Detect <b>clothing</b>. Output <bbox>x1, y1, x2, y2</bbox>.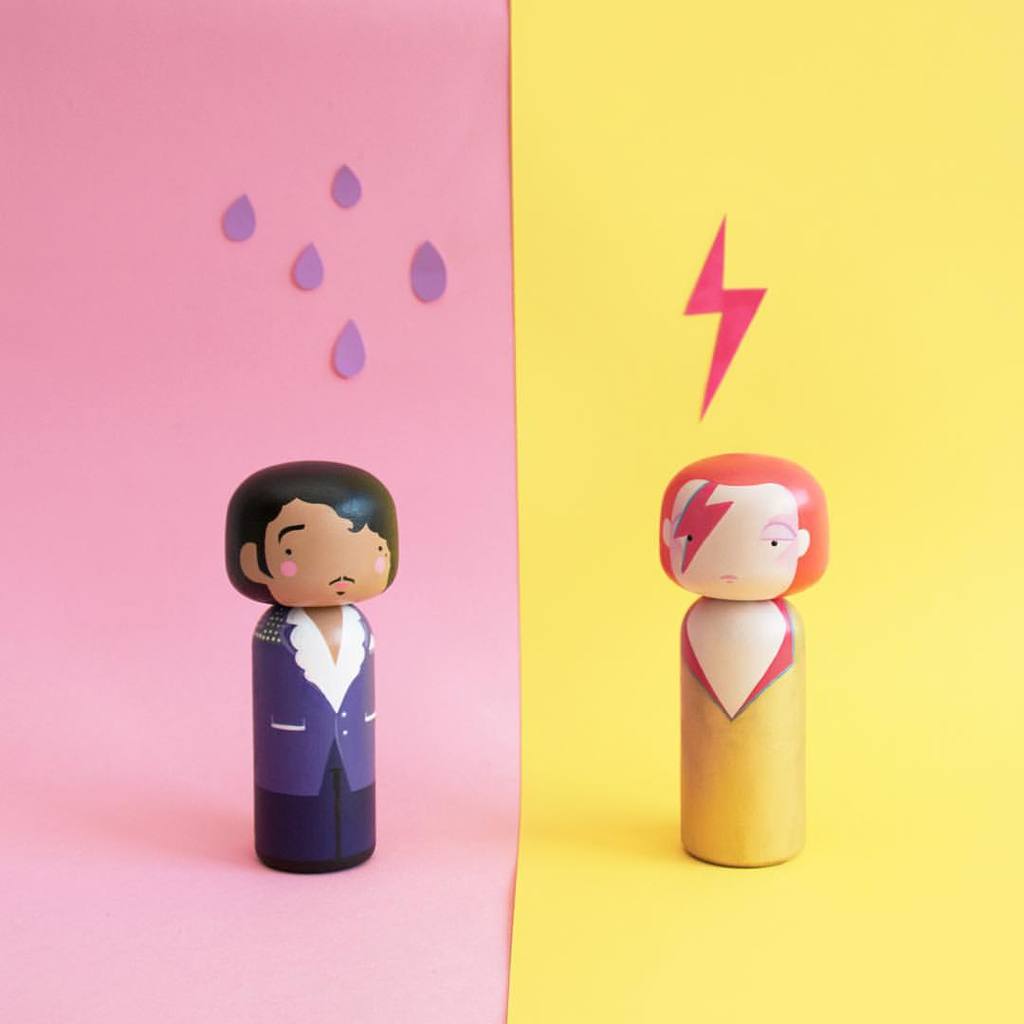
<bbox>677, 594, 810, 864</bbox>.
